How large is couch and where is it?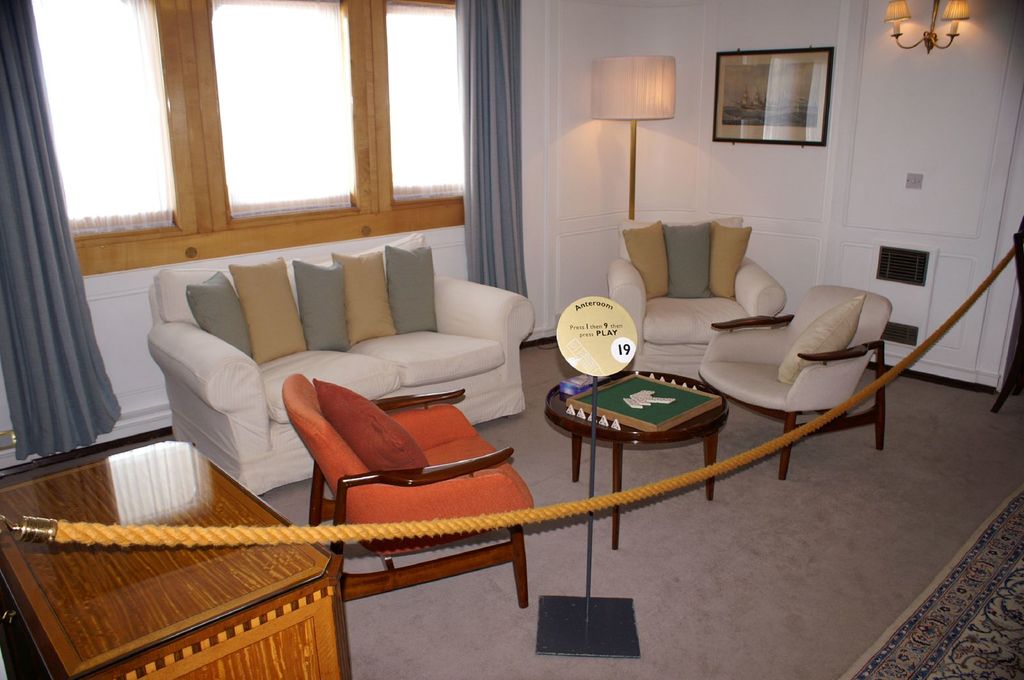
Bounding box: <region>696, 284, 896, 481</region>.
